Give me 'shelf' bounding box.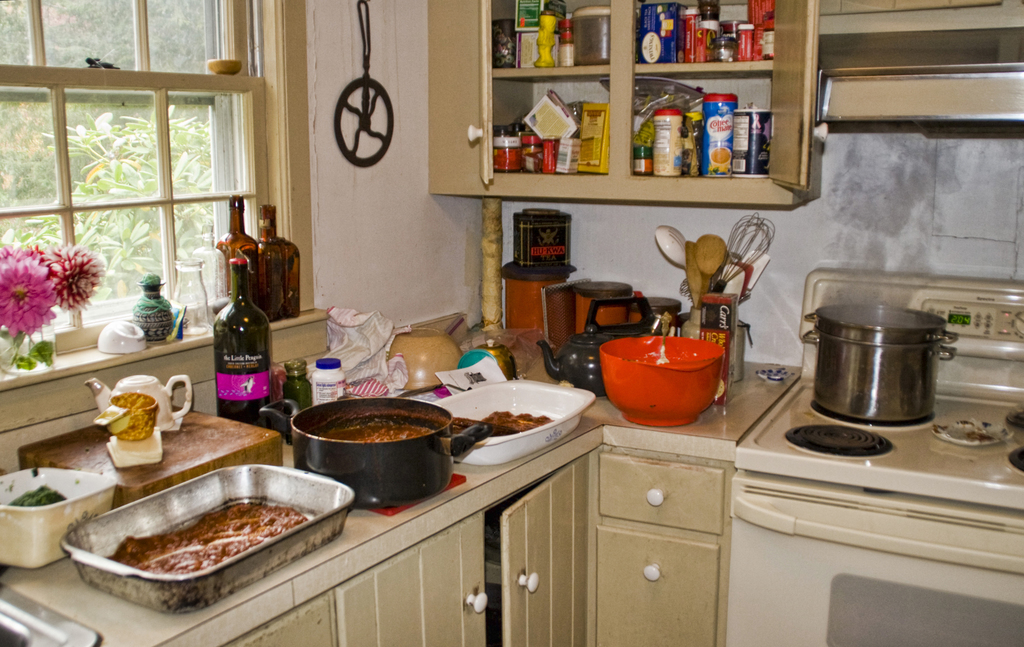
l=623, t=78, r=808, b=174.
